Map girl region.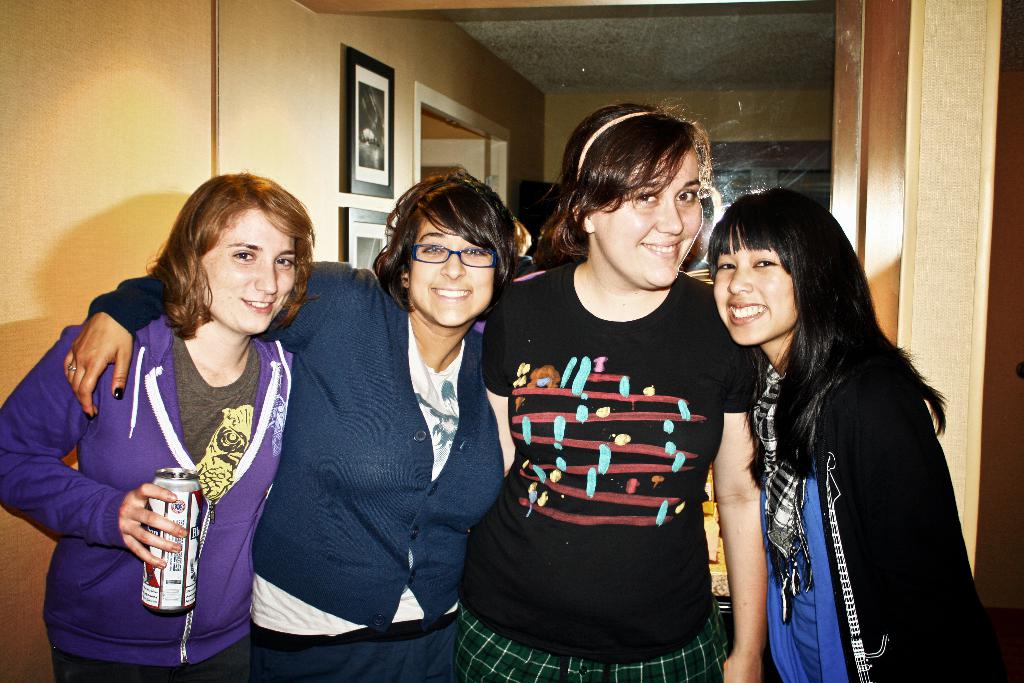
Mapped to {"left": 0, "top": 171, "right": 316, "bottom": 682}.
